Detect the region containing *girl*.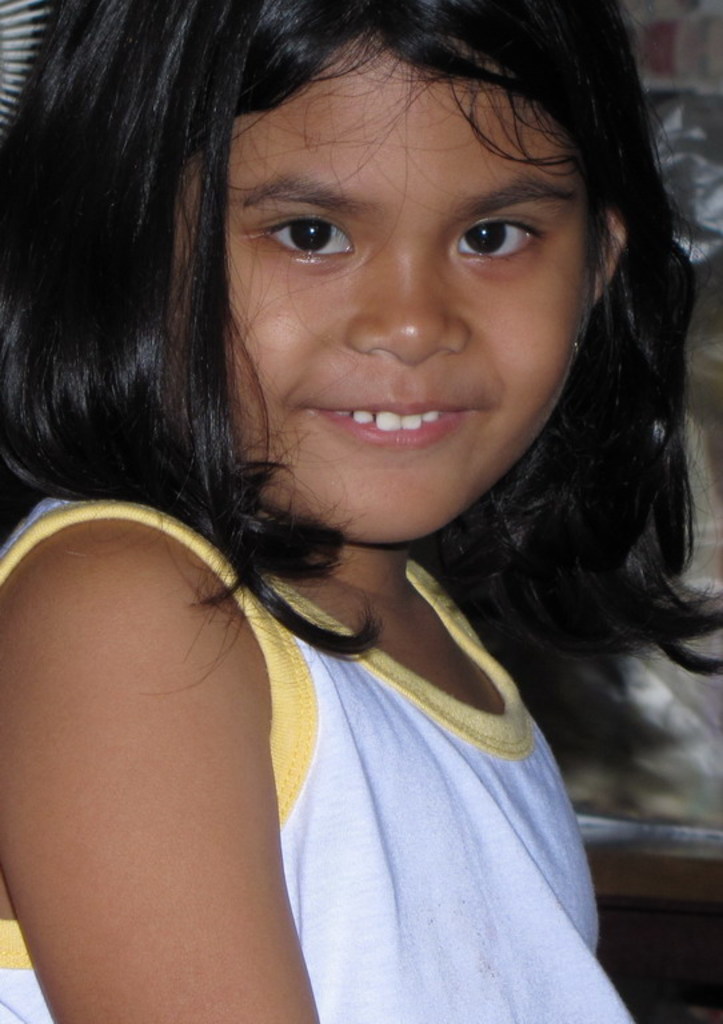
(left=0, top=0, right=722, bottom=1023).
